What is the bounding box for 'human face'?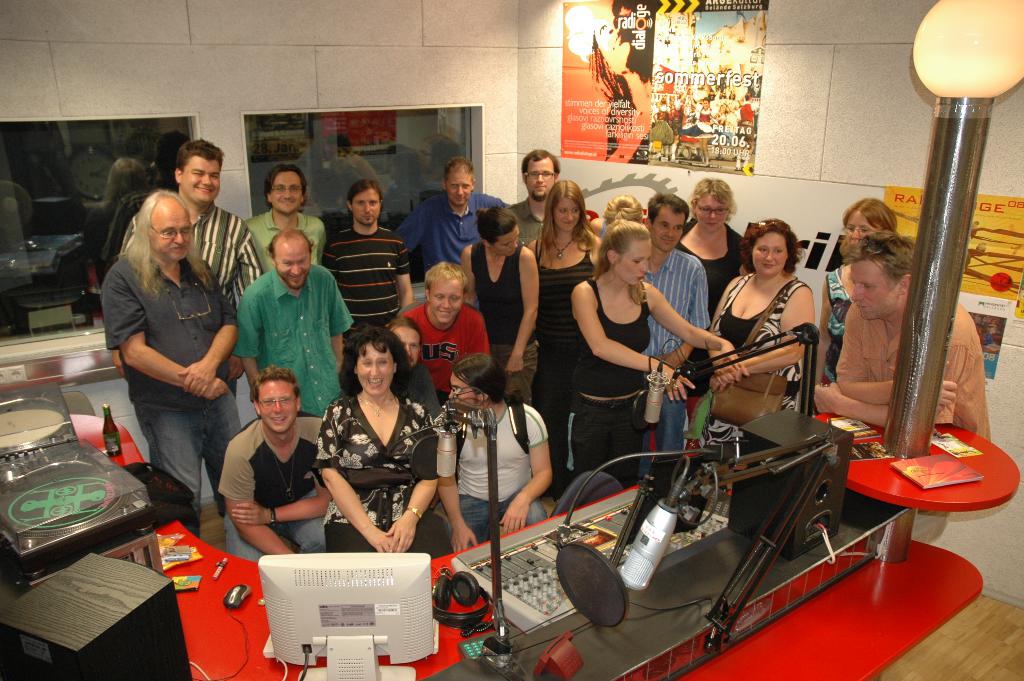
[694, 192, 731, 224].
